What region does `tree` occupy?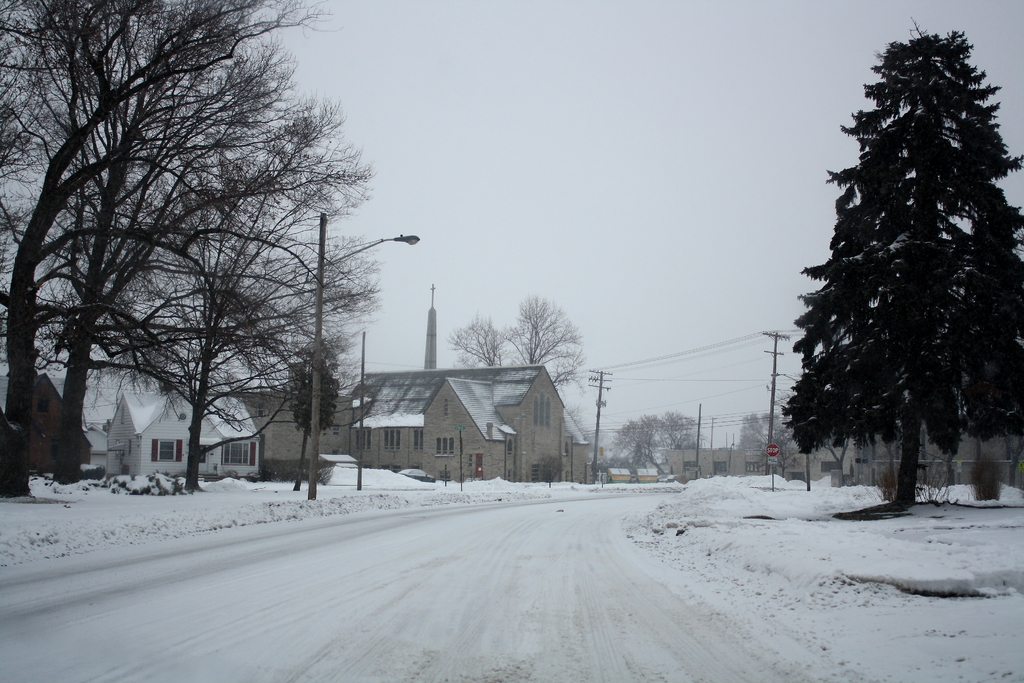
0, 0, 330, 493.
